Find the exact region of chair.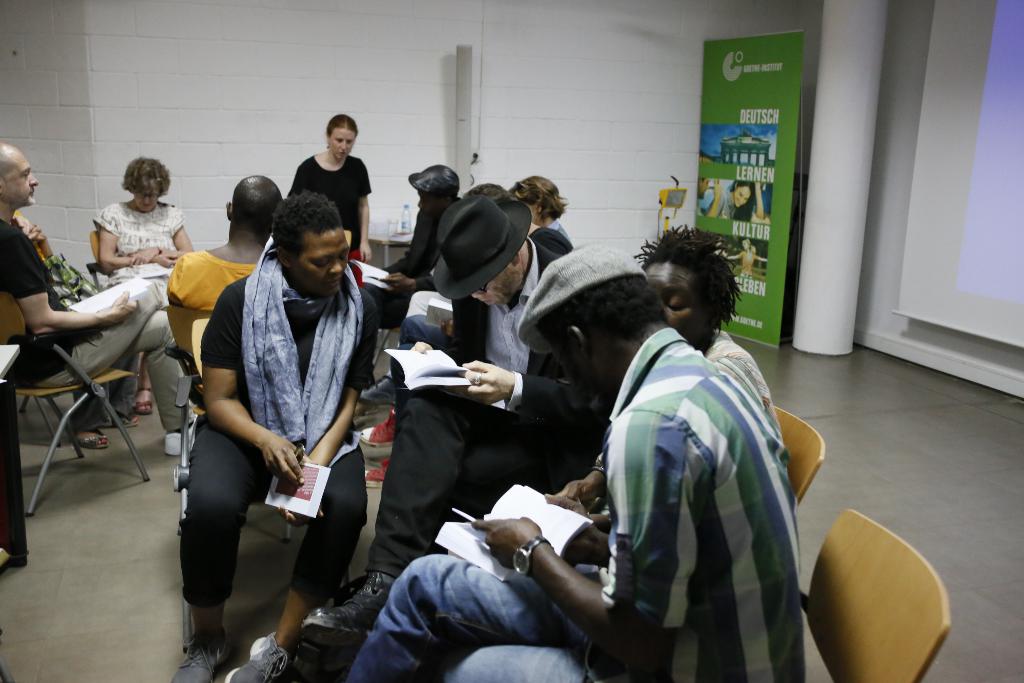
Exact region: left=164, top=300, right=240, bottom=468.
